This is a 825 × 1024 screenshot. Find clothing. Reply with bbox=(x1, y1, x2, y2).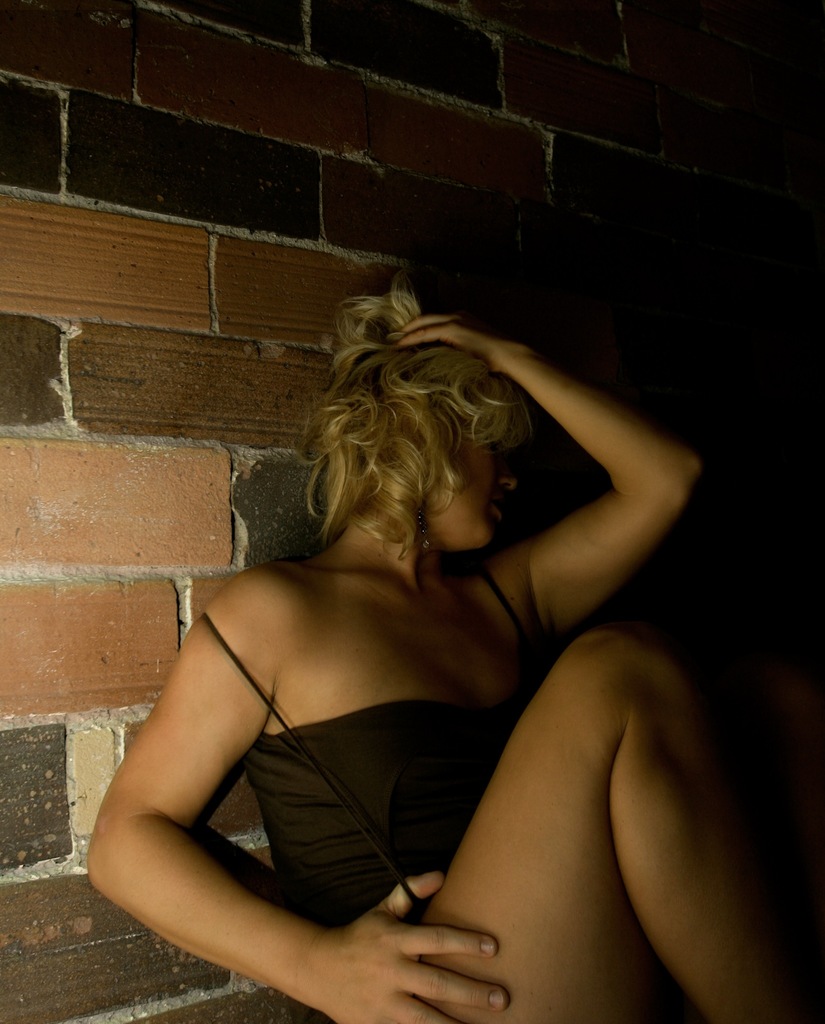
bbox=(229, 520, 578, 1023).
